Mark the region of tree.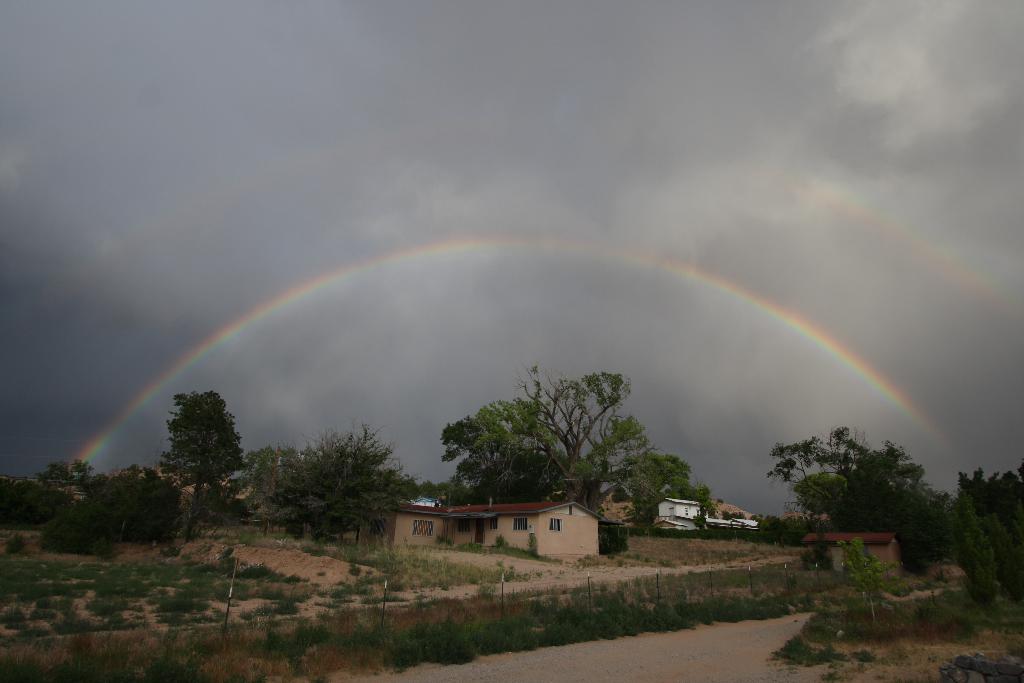
Region: Rect(0, 477, 71, 531).
